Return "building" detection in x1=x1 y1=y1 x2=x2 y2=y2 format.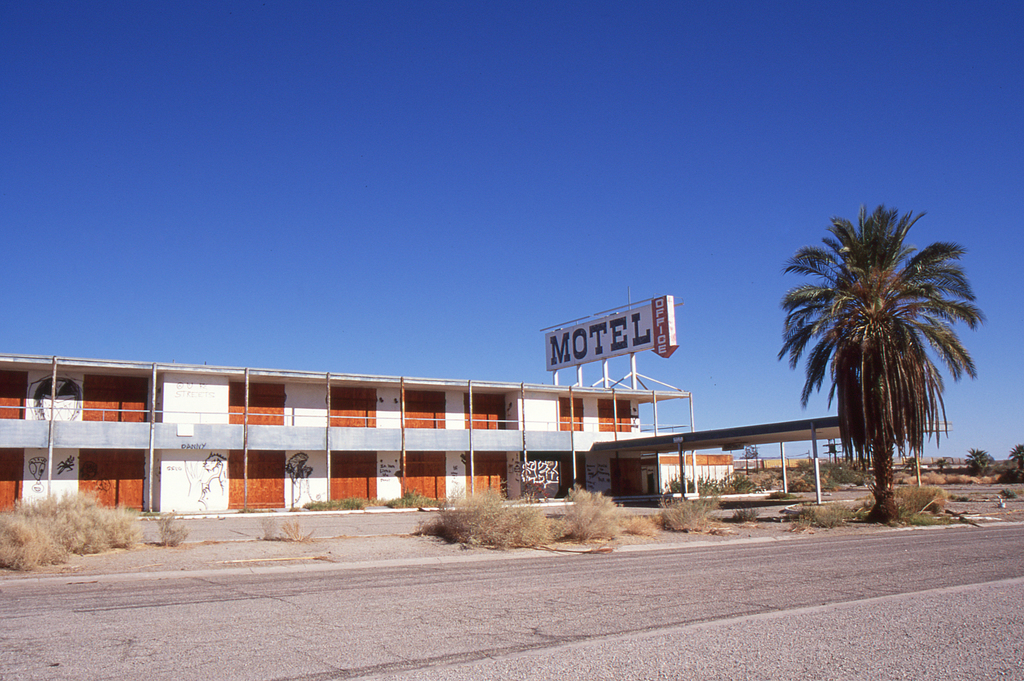
x1=0 y1=356 x2=694 y2=515.
